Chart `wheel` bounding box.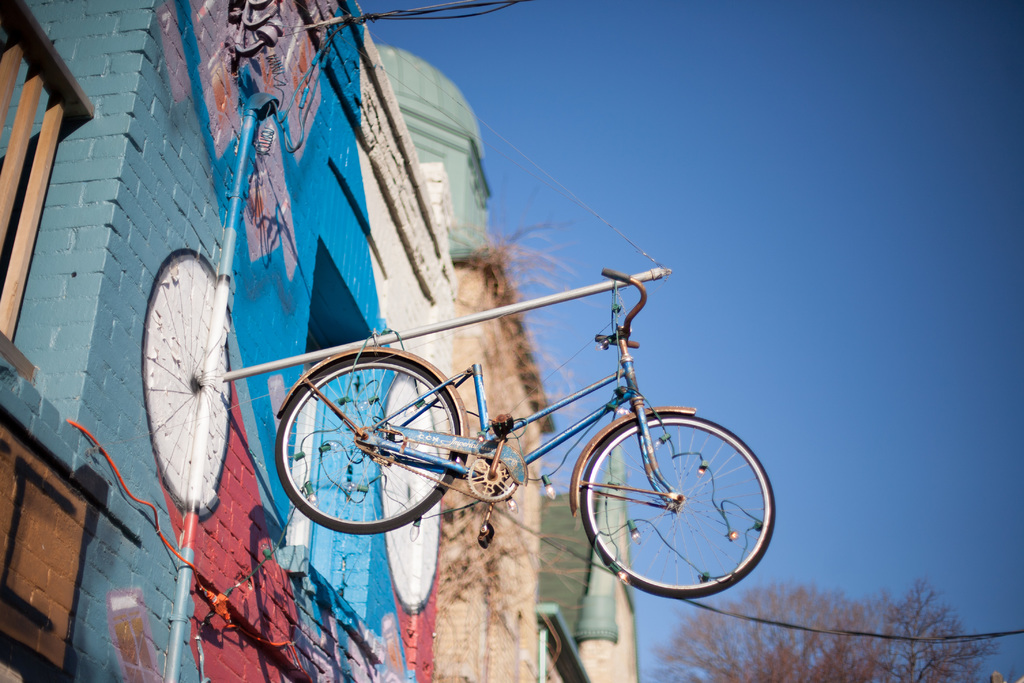
Charted: [275, 349, 463, 534].
